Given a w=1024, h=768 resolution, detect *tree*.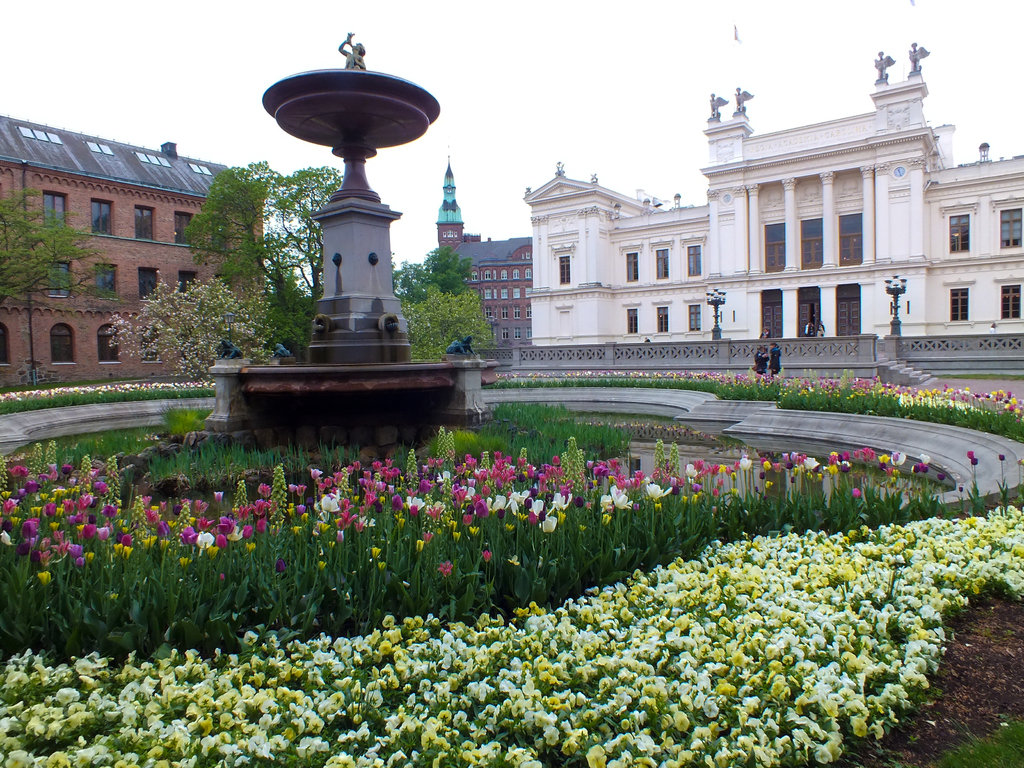
pyautogui.locateOnScreen(173, 153, 343, 388).
